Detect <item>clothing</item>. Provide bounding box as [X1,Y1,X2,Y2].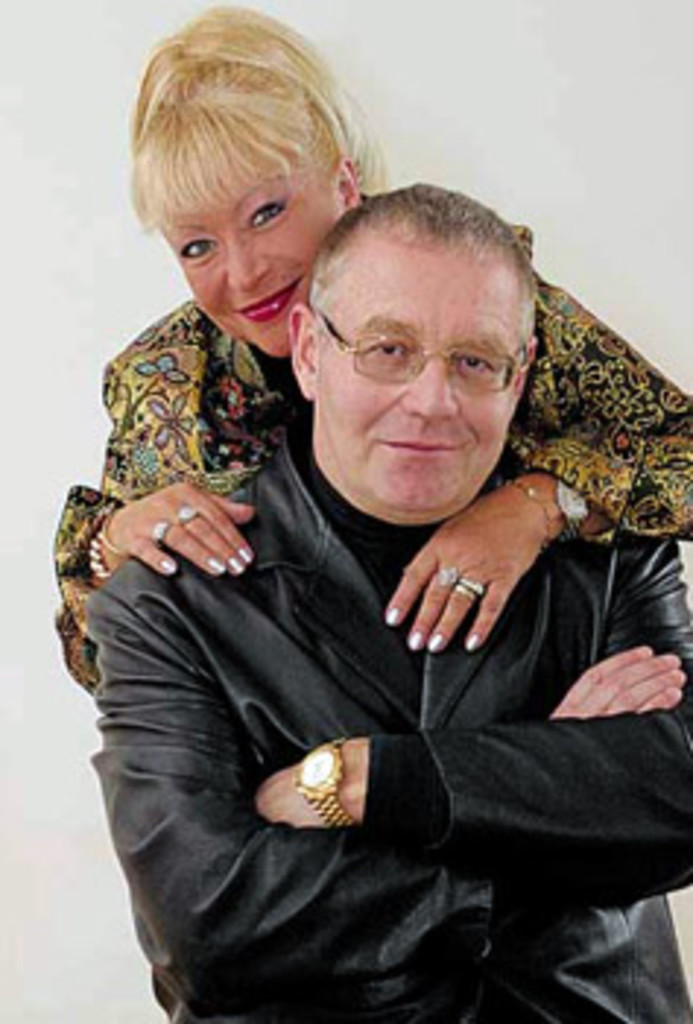
[85,436,690,1021].
